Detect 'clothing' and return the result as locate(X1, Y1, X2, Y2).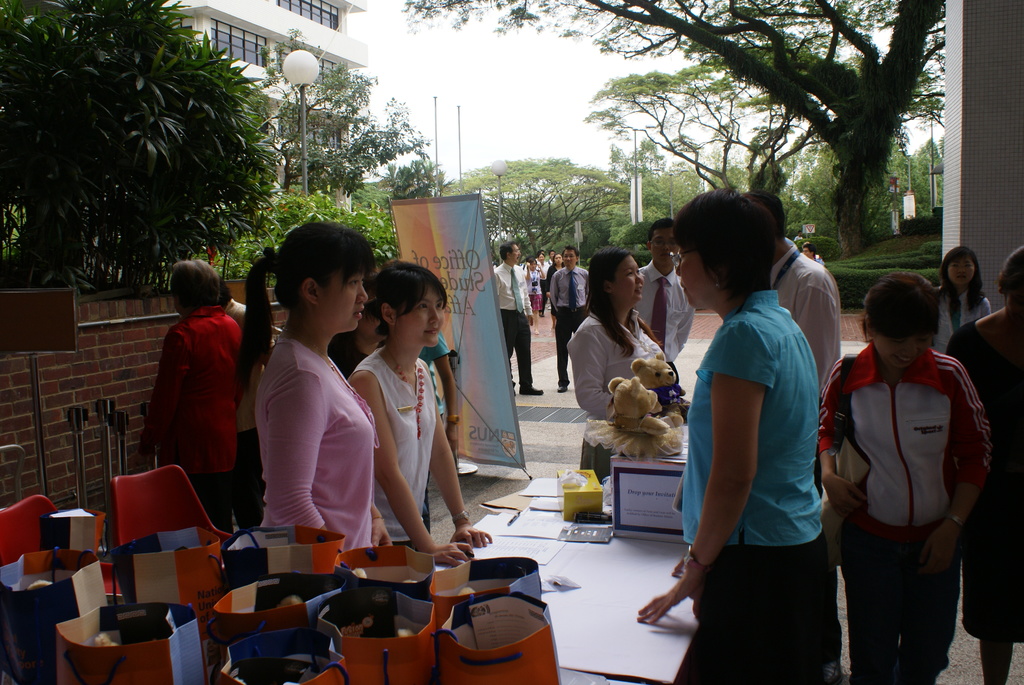
locate(820, 345, 987, 683).
